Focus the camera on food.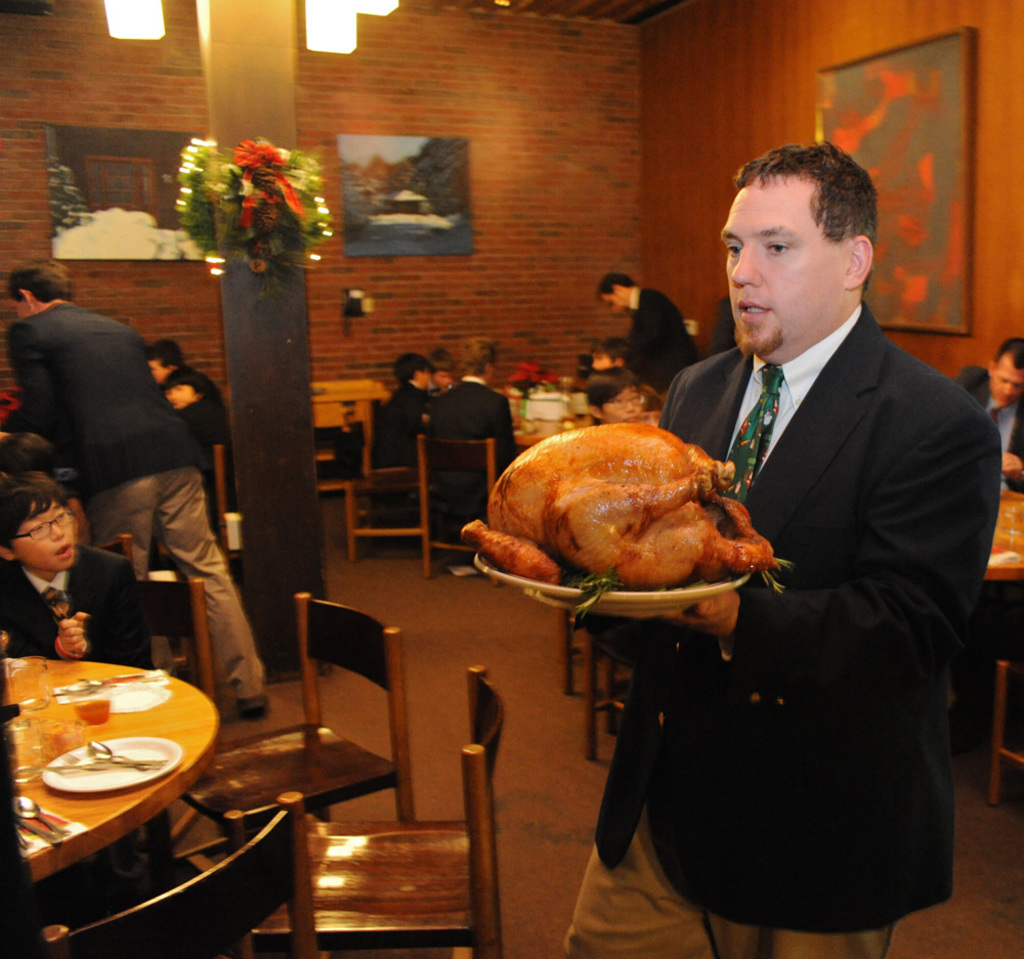
Focus region: {"left": 476, "top": 400, "right": 761, "bottom": 611}.
